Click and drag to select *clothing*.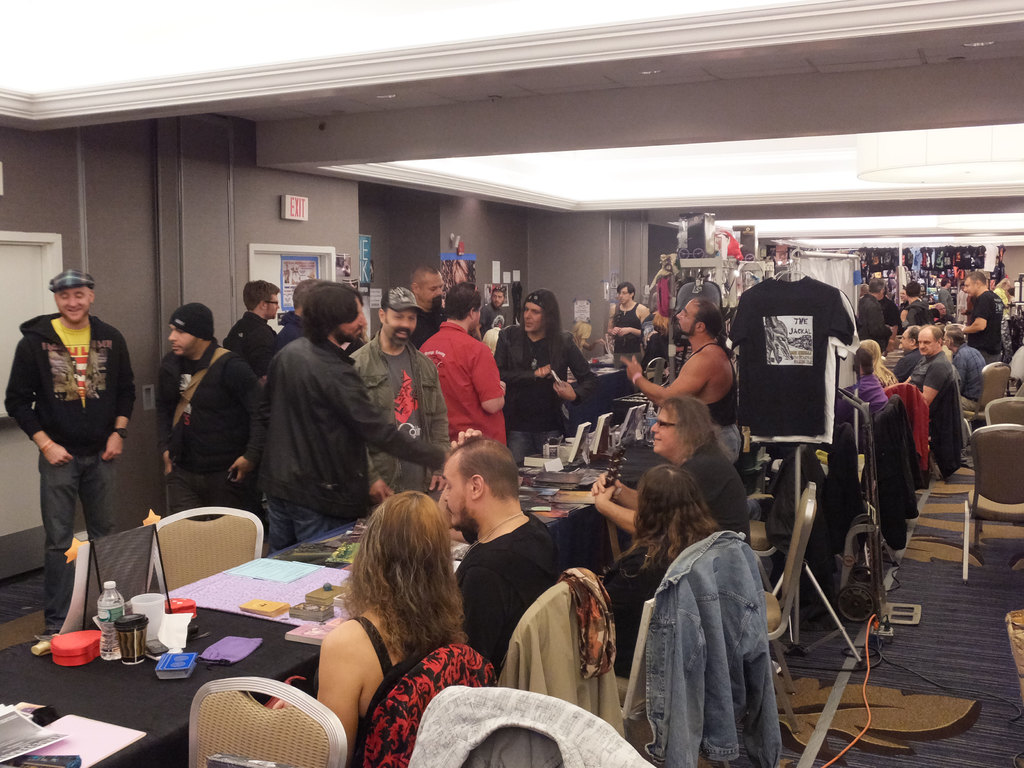
Selection: [349,613,393,757].
